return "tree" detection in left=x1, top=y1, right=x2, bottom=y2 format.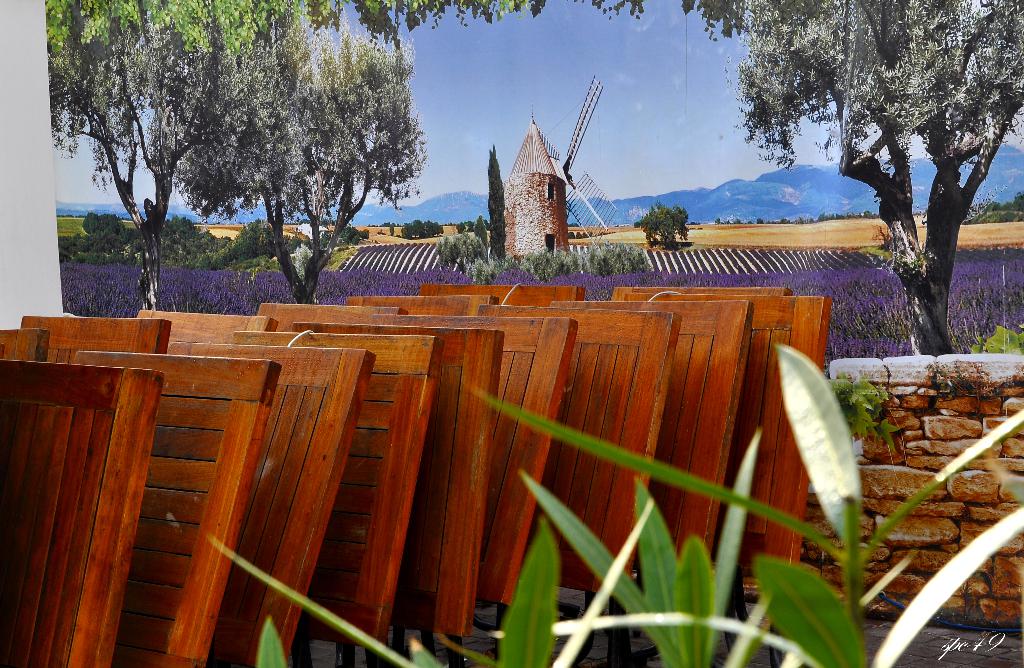
left=397, top=215, right=444, bottom=245.
